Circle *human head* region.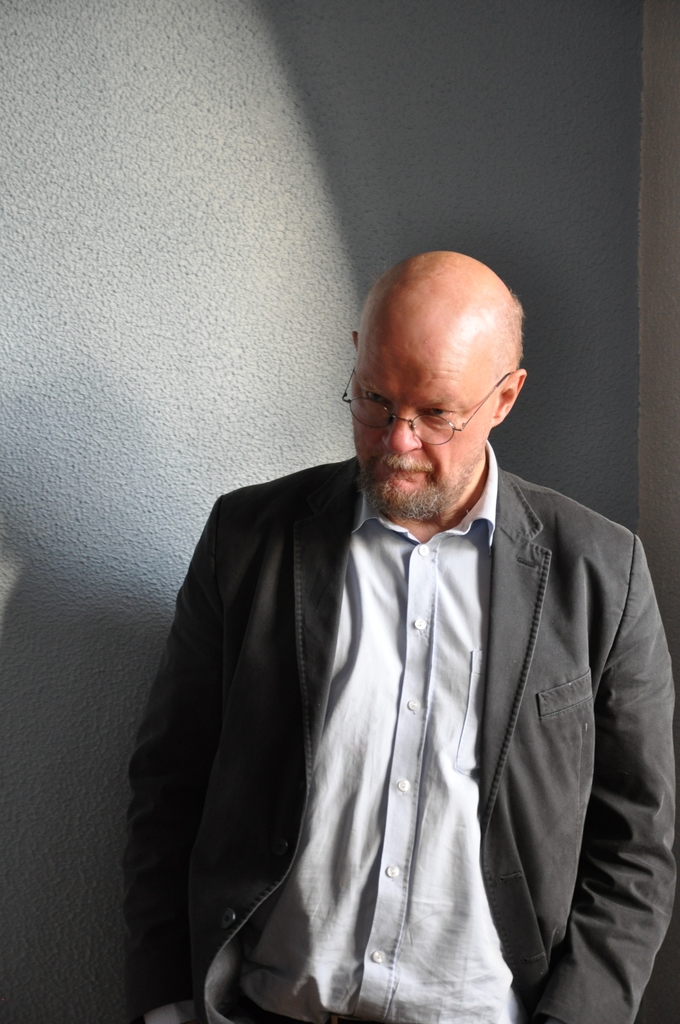
Region: select_region(346, 257, 539, 519).
